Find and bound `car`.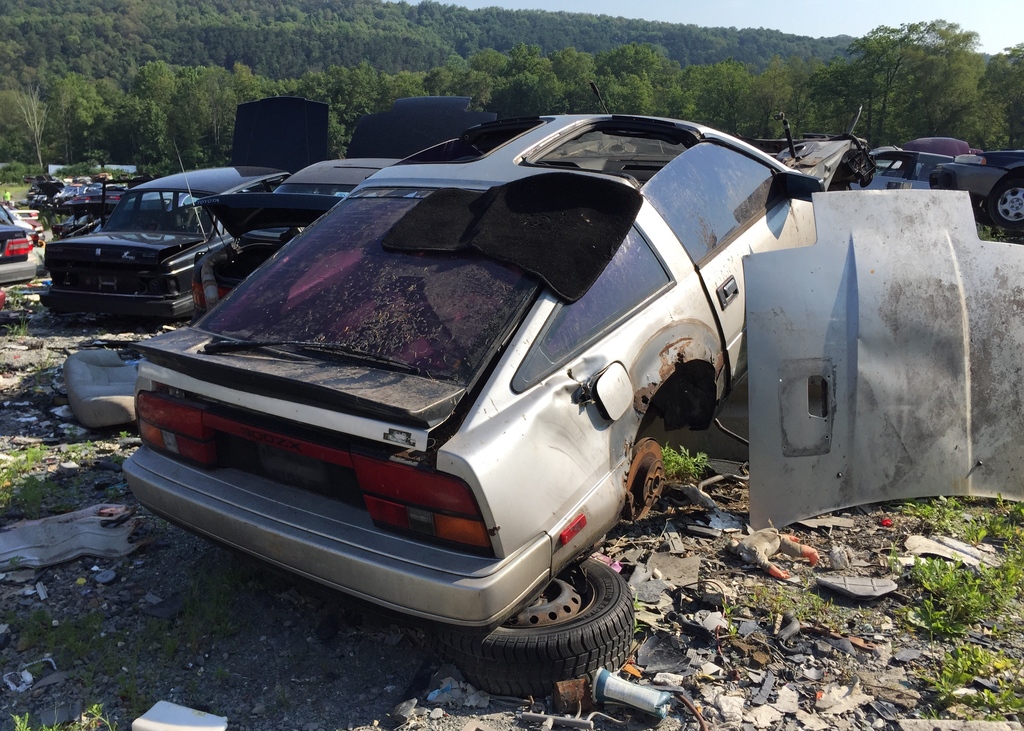
Bound: x1=0 y1=207 x2=38 y2=288.
